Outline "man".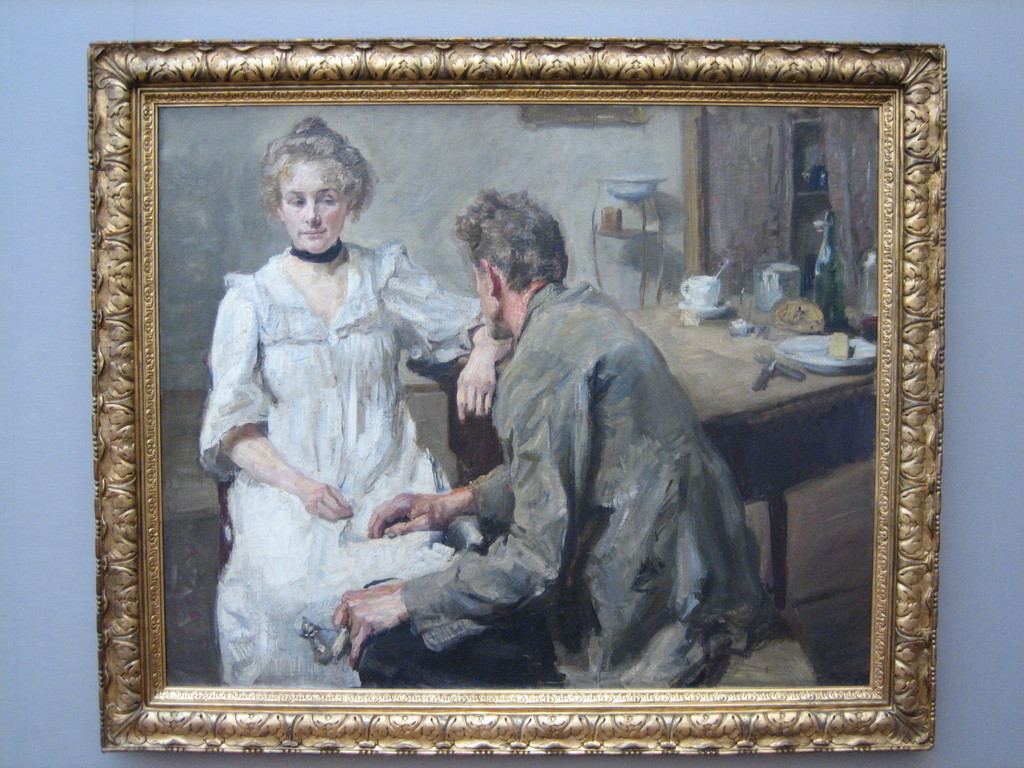
Outline: box(333, 183, 771, 685).
